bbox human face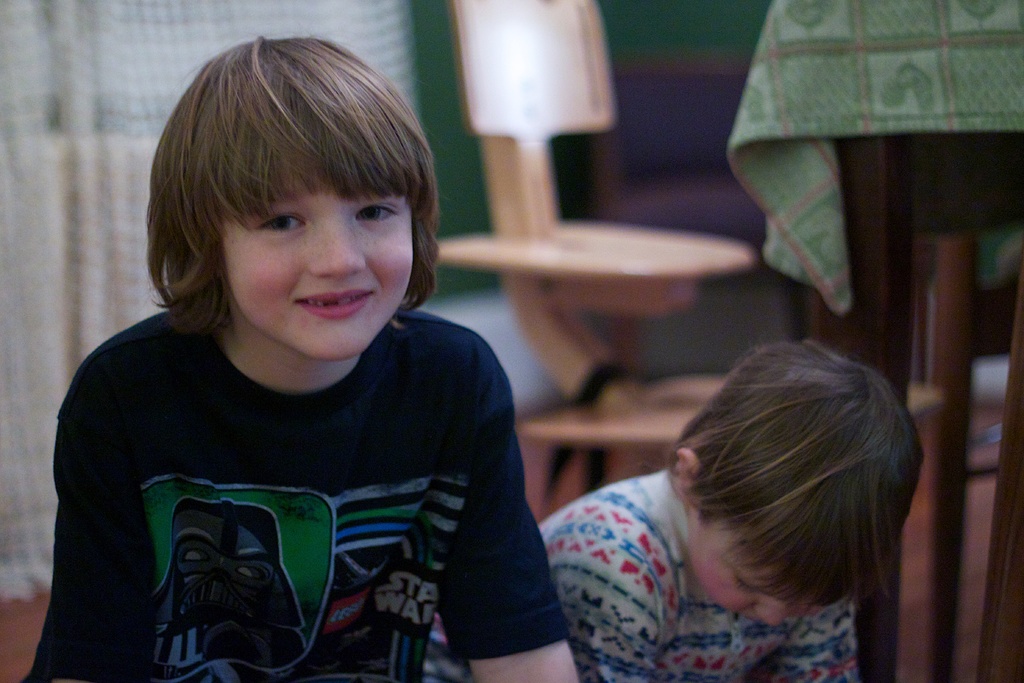
Rect(691, 517, 823, 622)
